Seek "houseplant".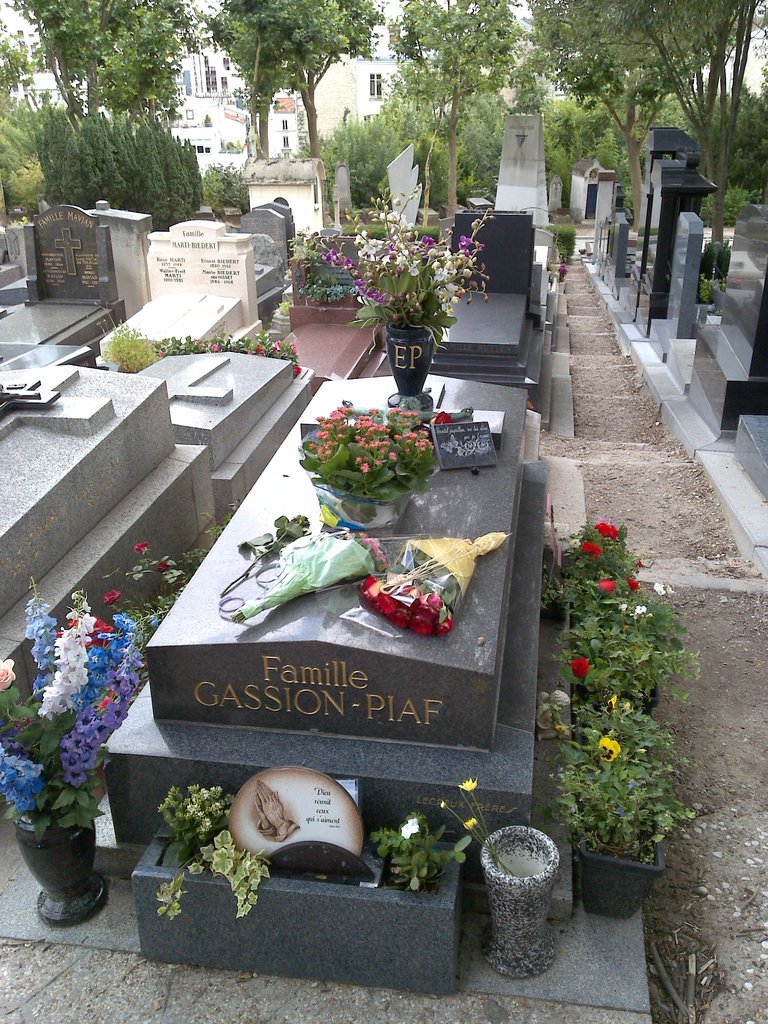
<bbox>86, 529, 200, 632</bbox>.
